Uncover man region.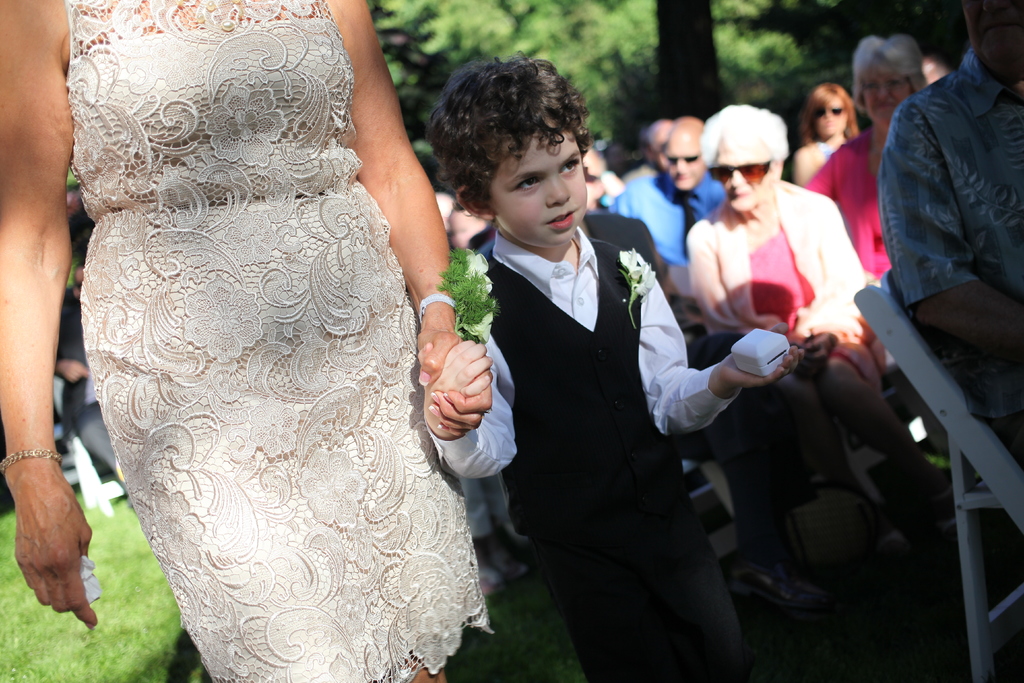
Uncovered: bbox(608, 115, 725, 266).
